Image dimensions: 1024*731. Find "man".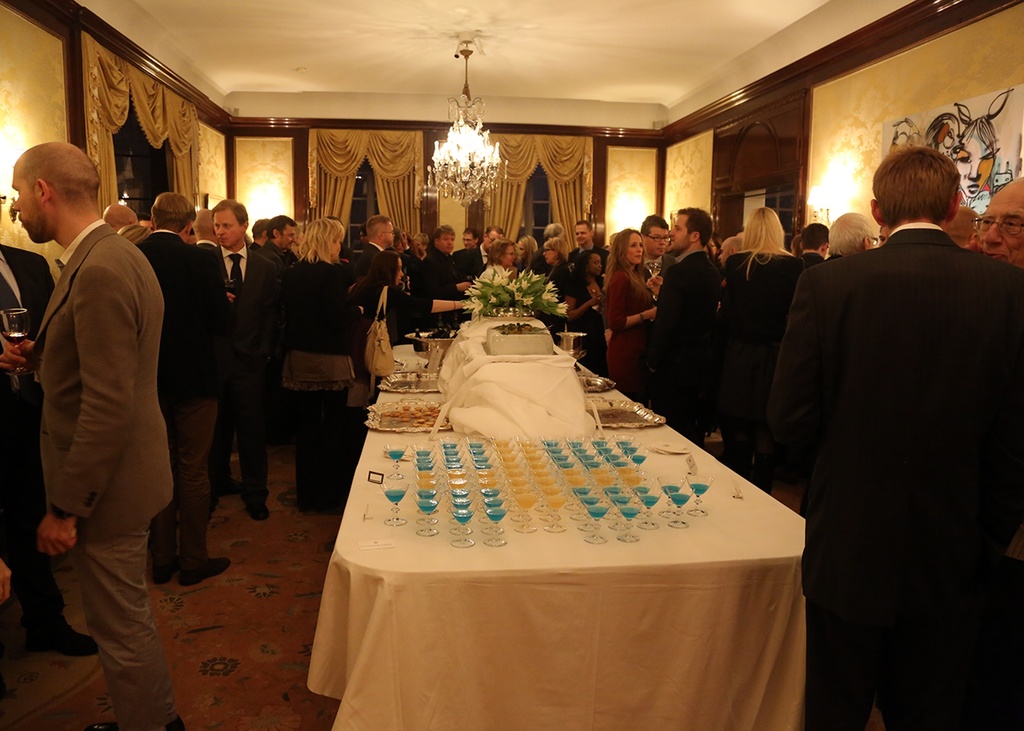
bbox=(459, 227, 508, 276).
